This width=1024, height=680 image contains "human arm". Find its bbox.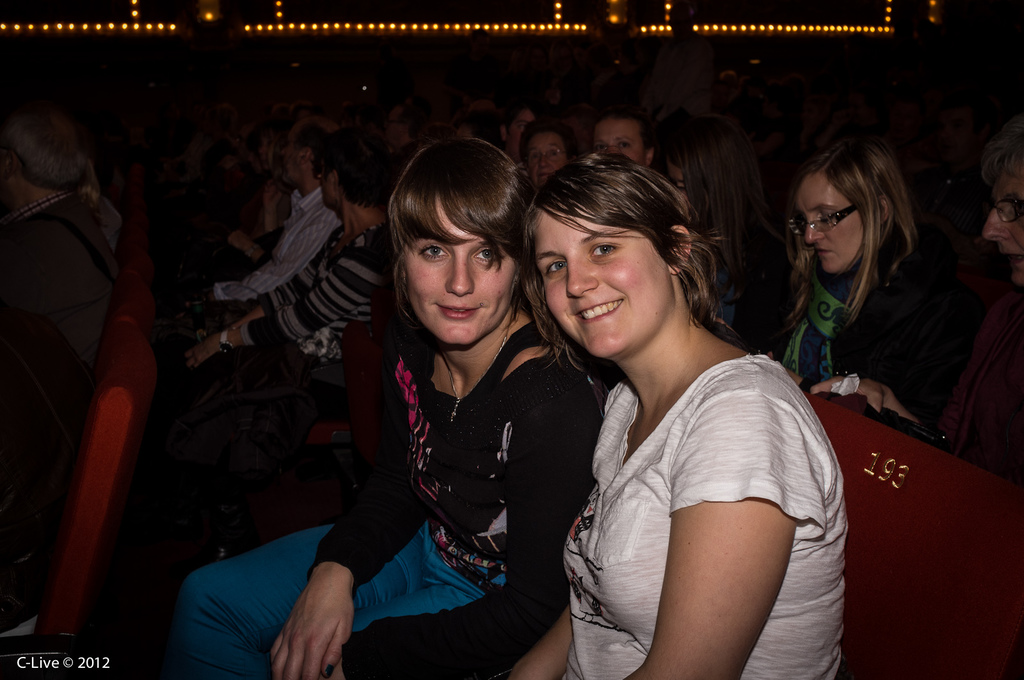
(x1=510, y1=605, x2=573, y2=679).
